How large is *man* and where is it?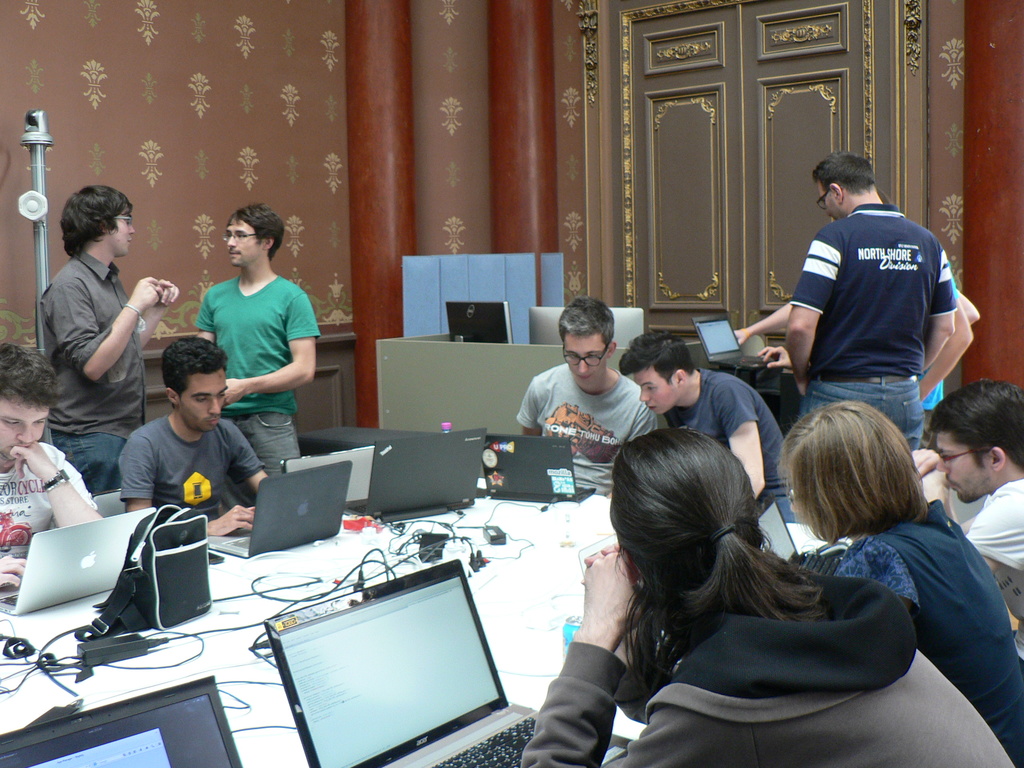
Bounding box: locate(46, 180, 180, 495).
